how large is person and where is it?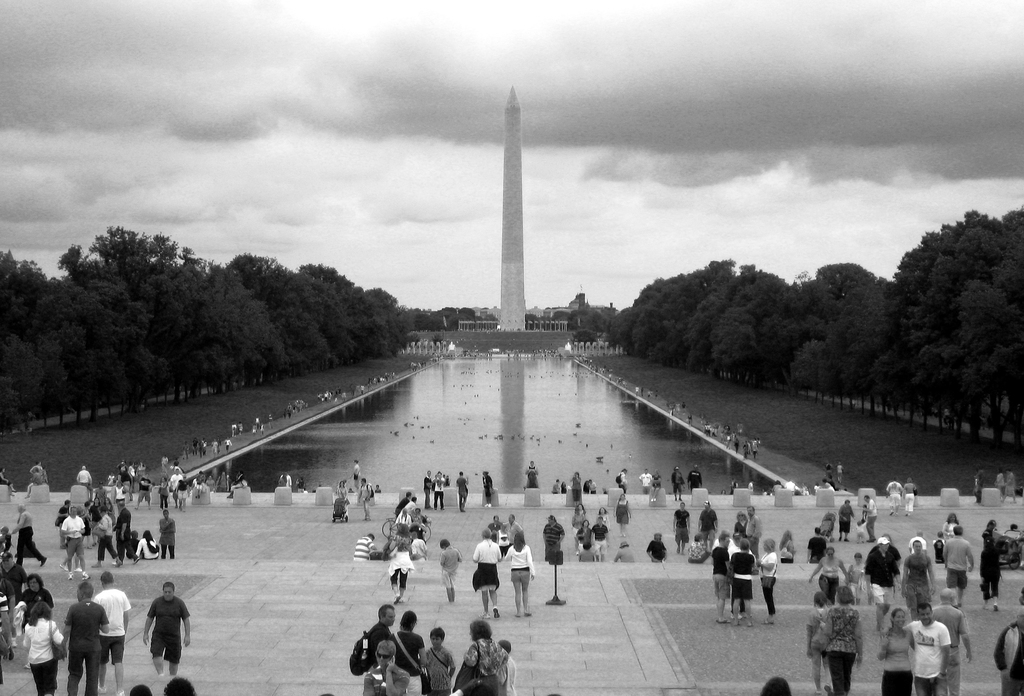
Bounding box: pyautogui.locateOnScreen(857, 502, 867, 526).
